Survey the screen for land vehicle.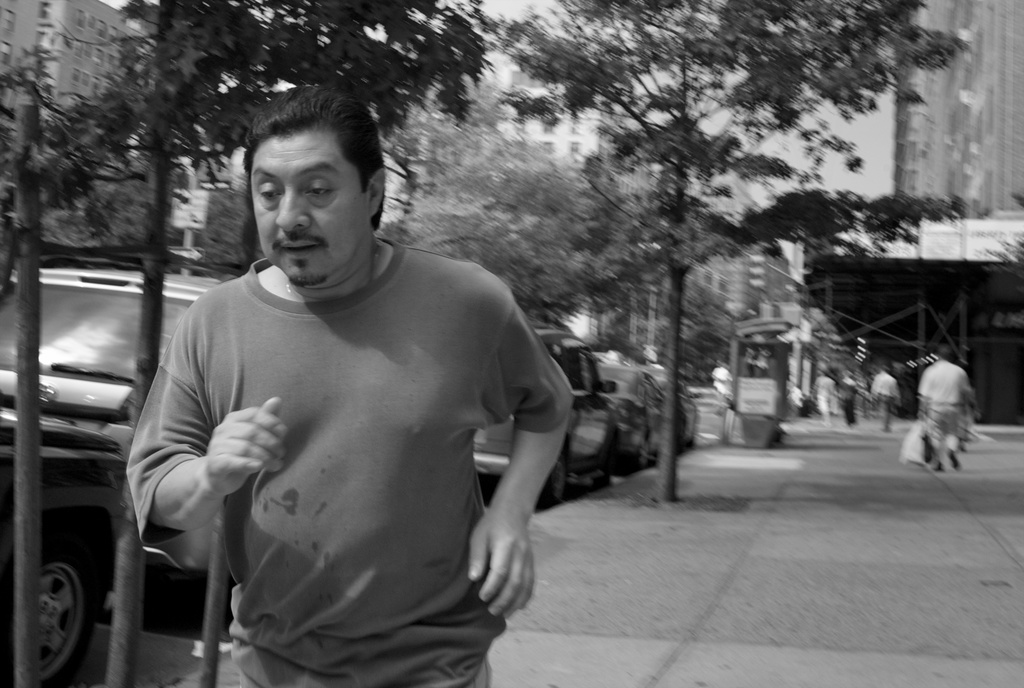
Survey found: 470/328/616/507.
